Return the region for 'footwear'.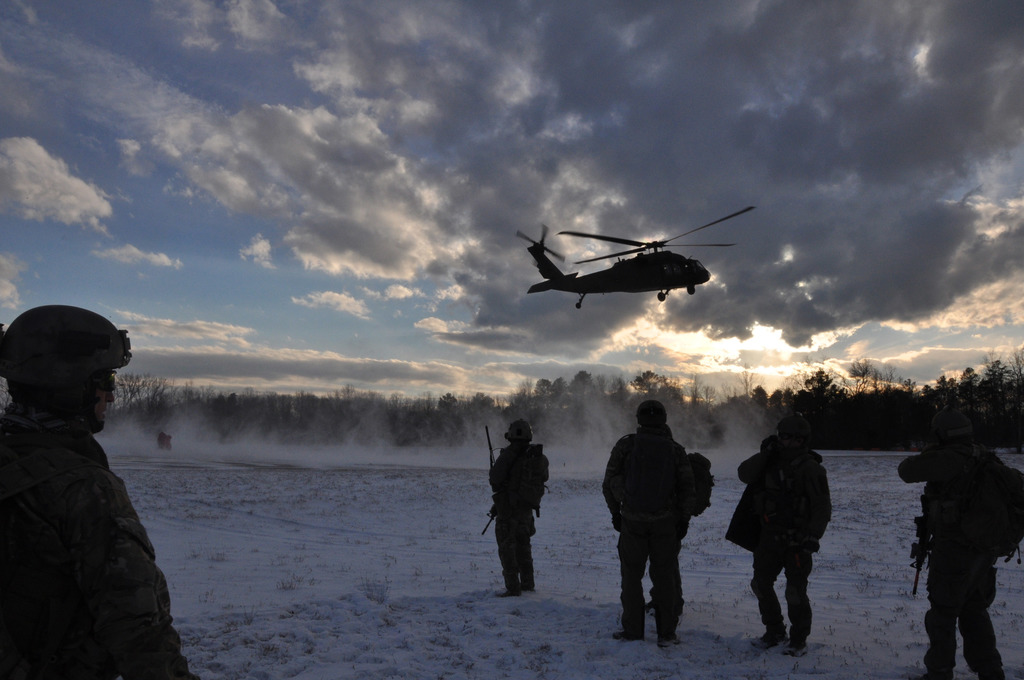
[x1=790, y1=610, x2=807, y2=661].
